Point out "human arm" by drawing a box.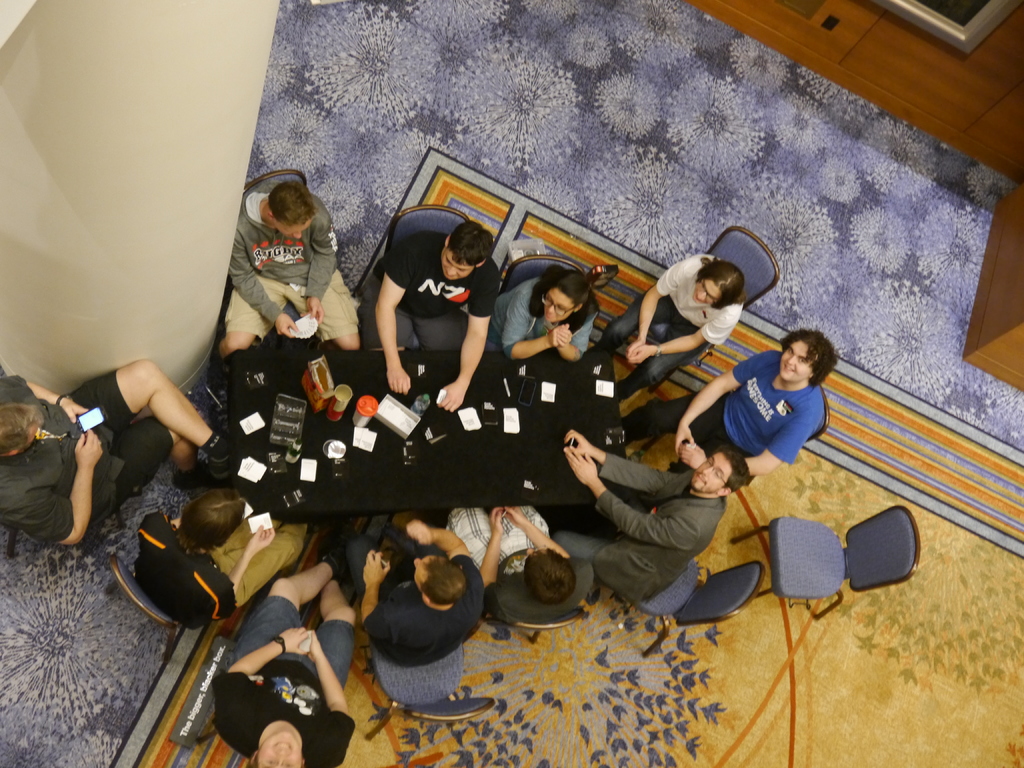
x1=223 y1=522 x2=312 y2=598.
